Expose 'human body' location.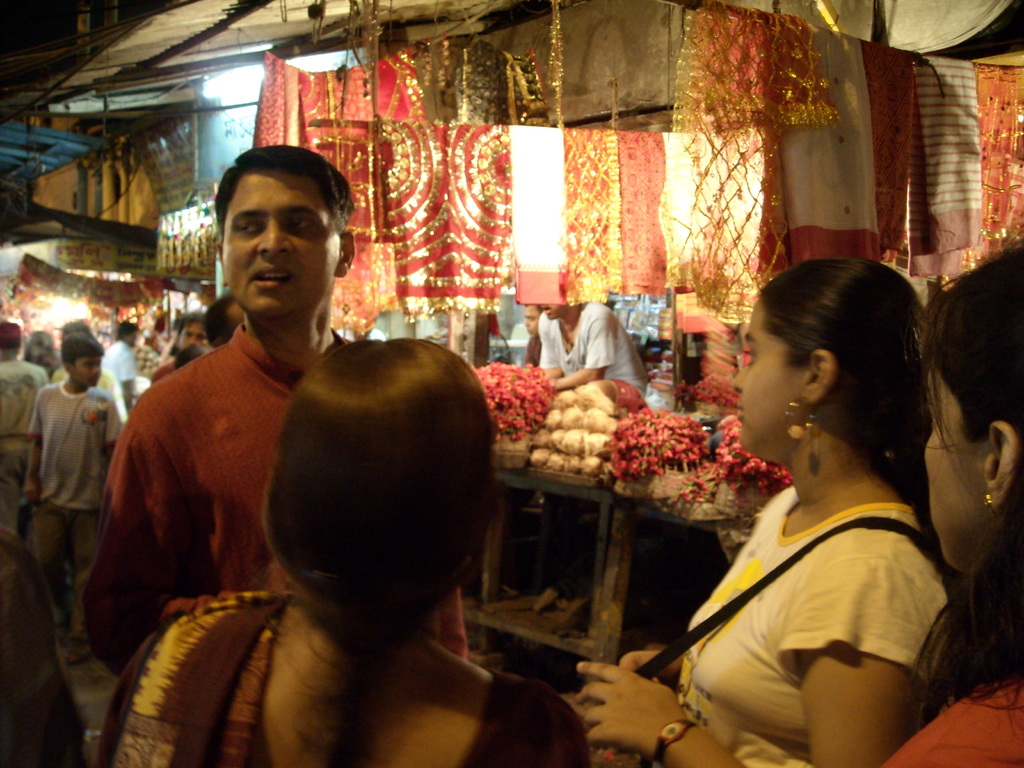
Exposed at locate(98, 247, 464, 767).
